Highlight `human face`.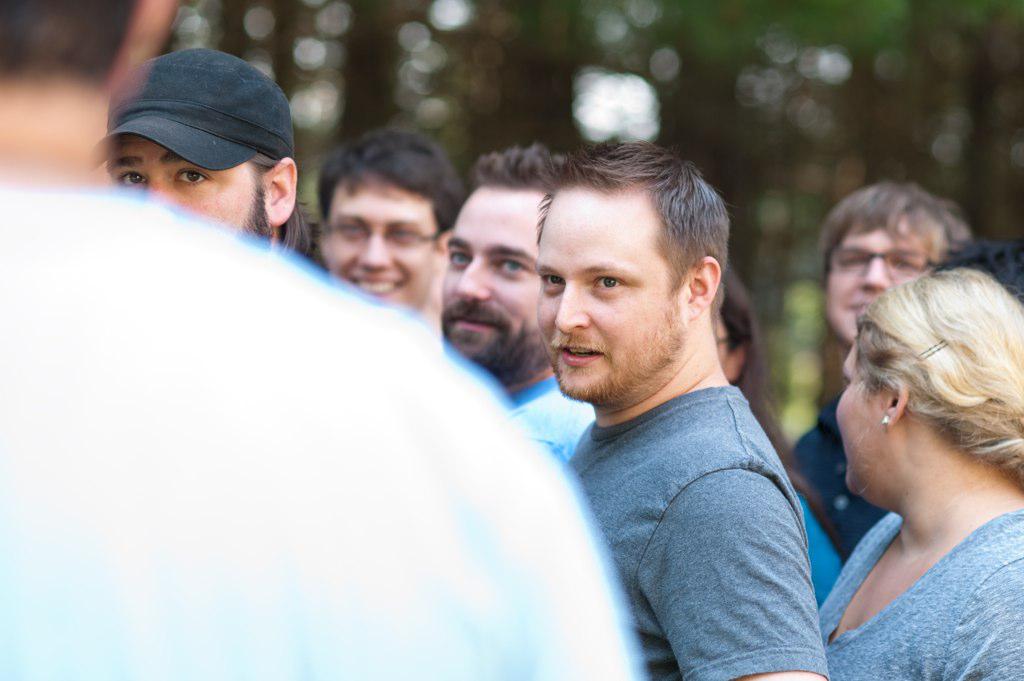
Highlighted region: {"left": 108, "top": 133, "right": 264, "bottom": 250}.
